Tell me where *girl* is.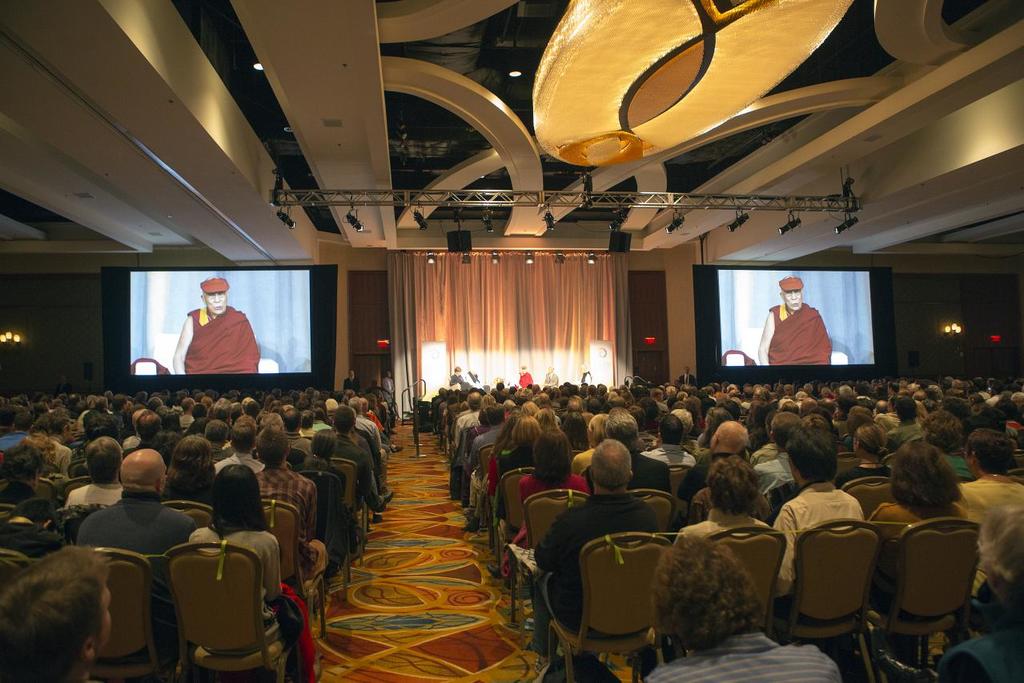
*girl* is at <box>0,436,48,509</box>.
